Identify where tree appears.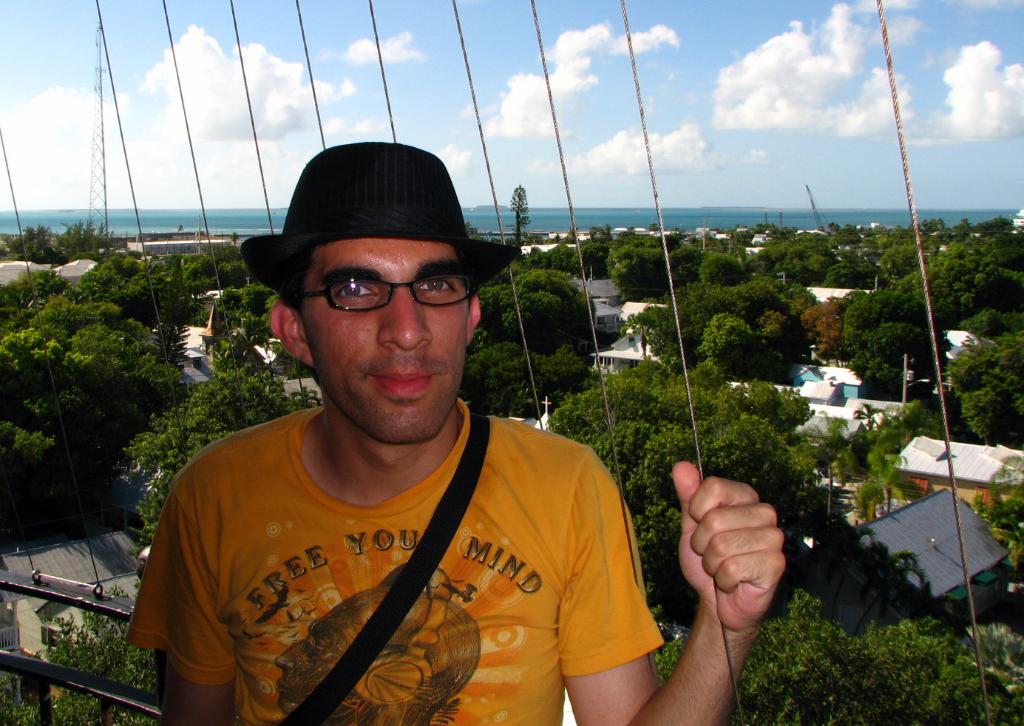
Appears at crop(747, 247, 778, 277).
